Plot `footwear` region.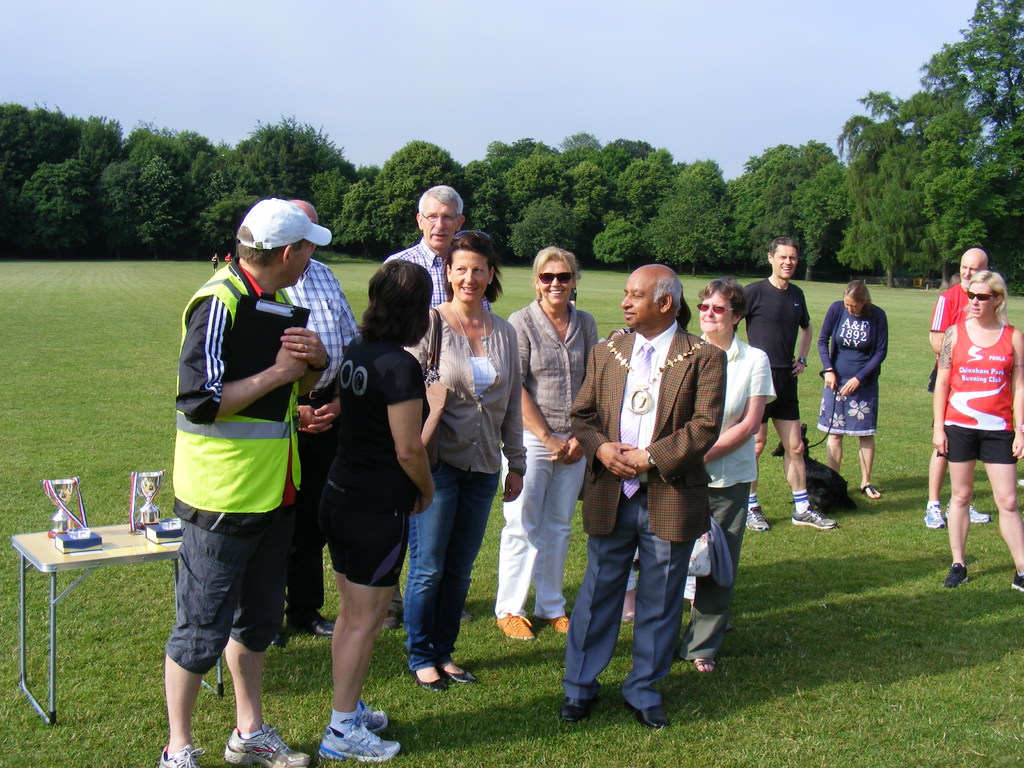
Plotted at select_region(940, 560, 968, 590).
